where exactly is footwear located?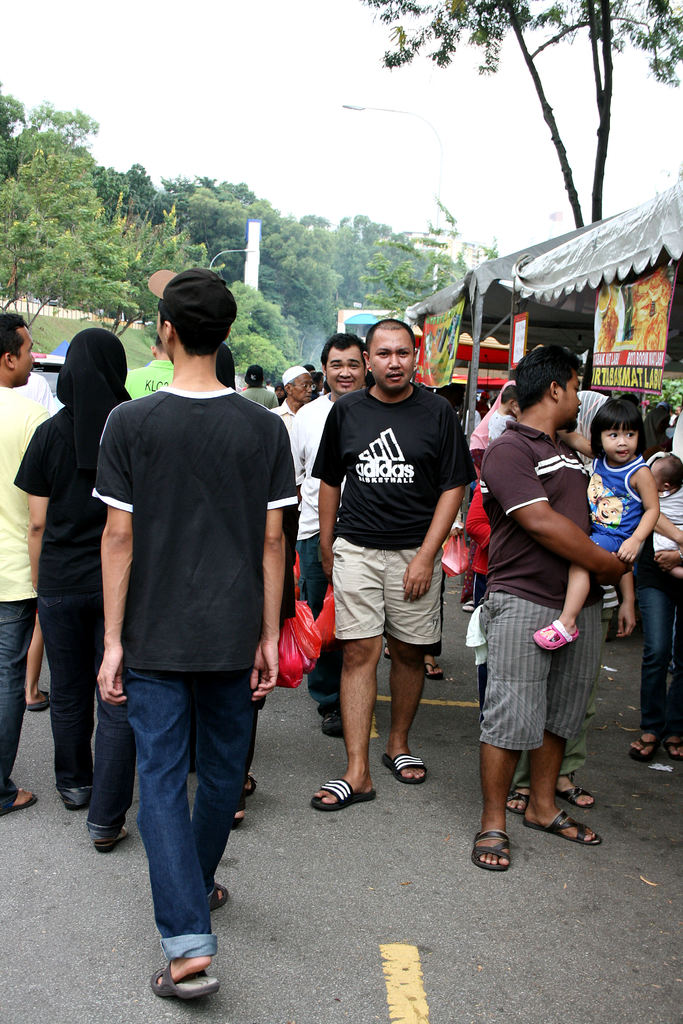
Its bounding box is [left=3, top=791, right=36, bottom=819].
